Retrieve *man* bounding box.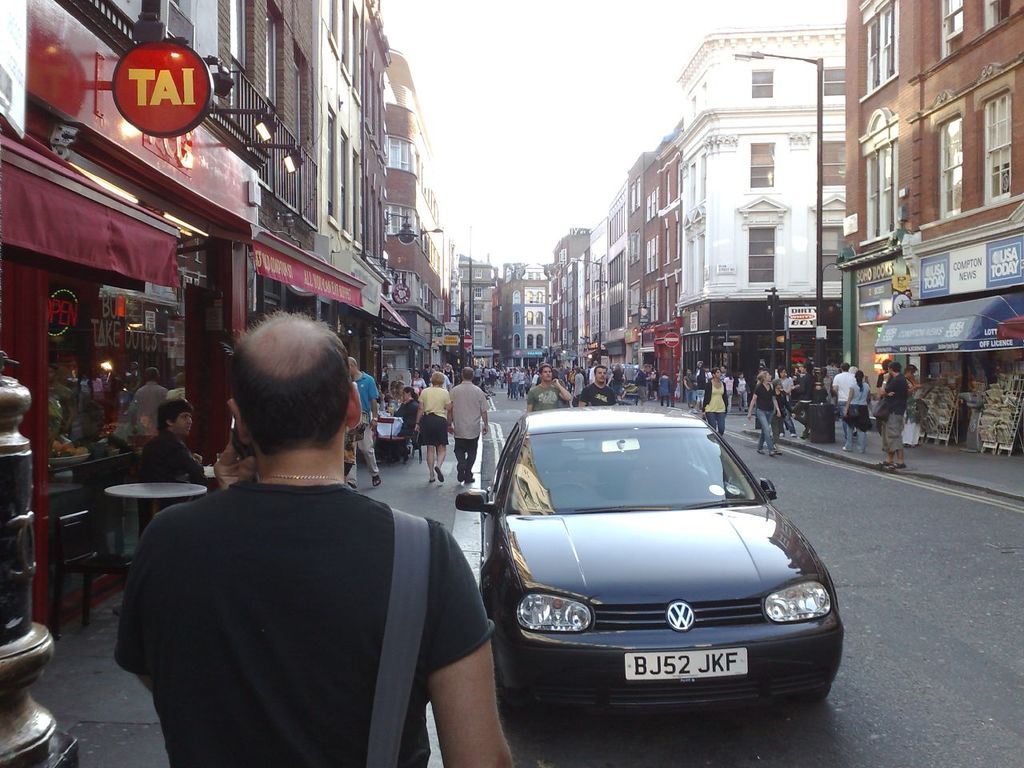
Bounding box: bbox(142, 398, 206, 486).
